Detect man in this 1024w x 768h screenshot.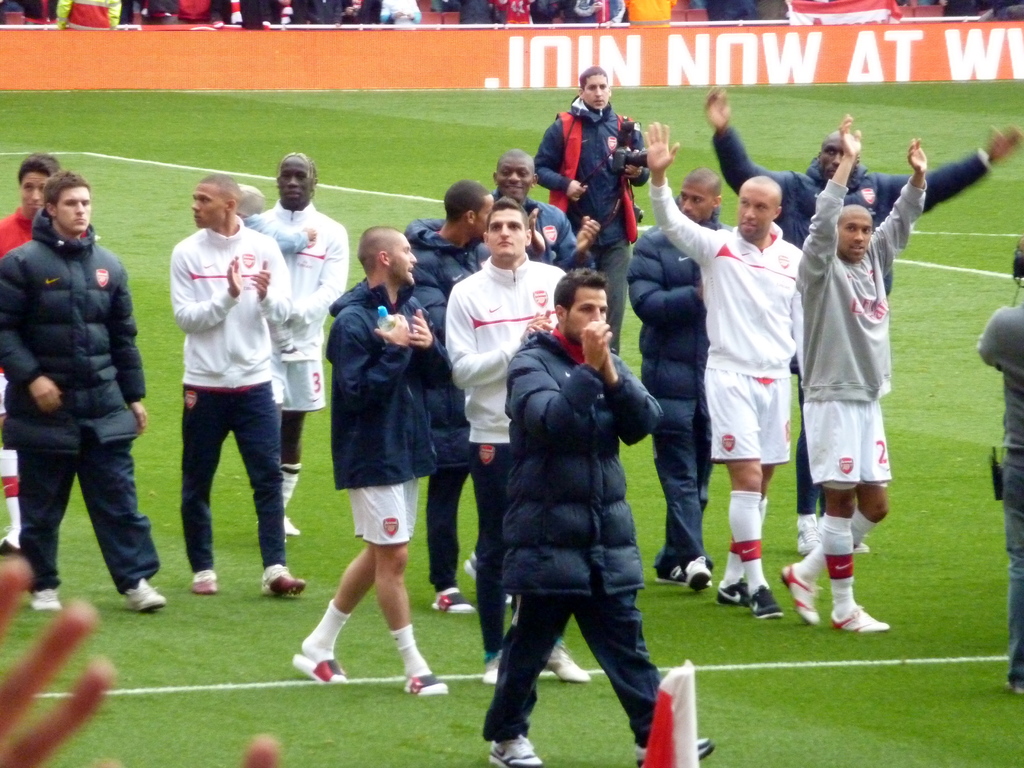
Detection: l=408, t=175, r=499, b=618.
